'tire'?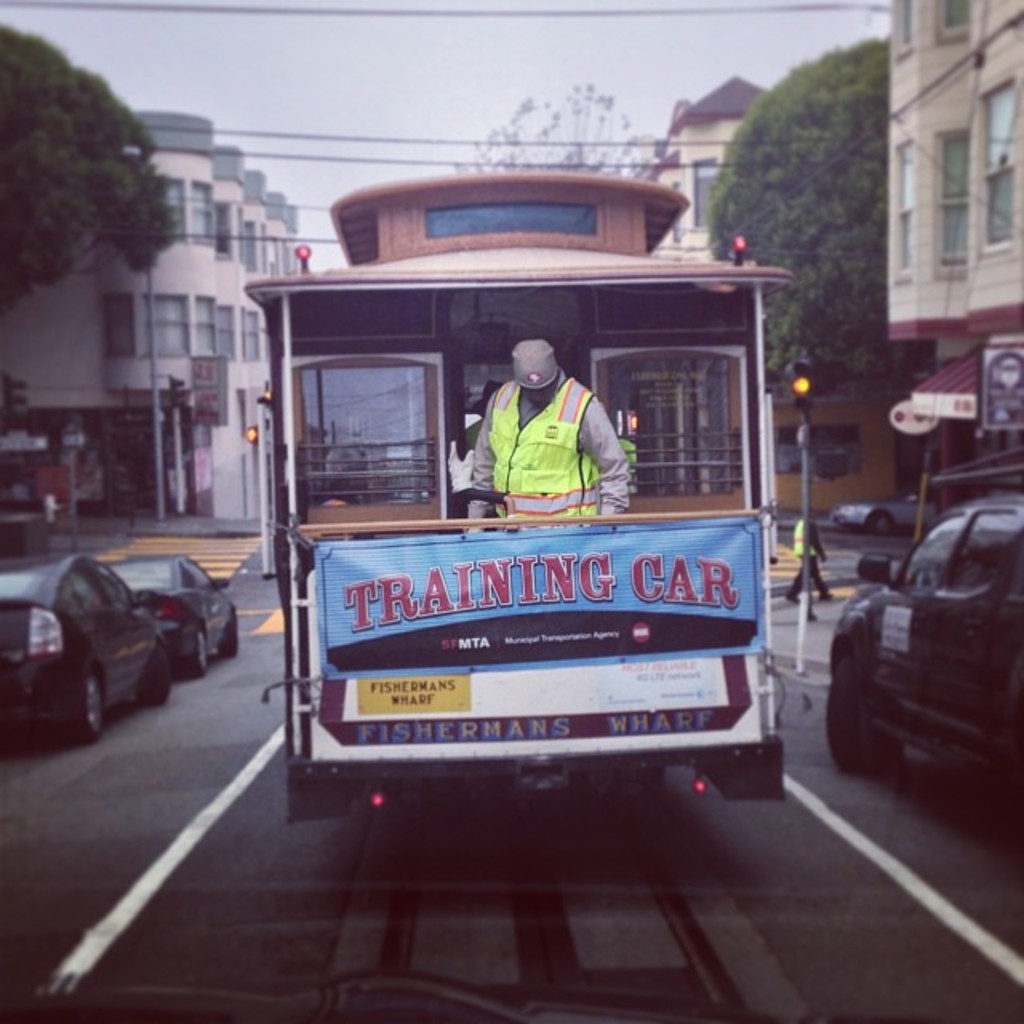
bbox=(822, 643, 885, 776)
